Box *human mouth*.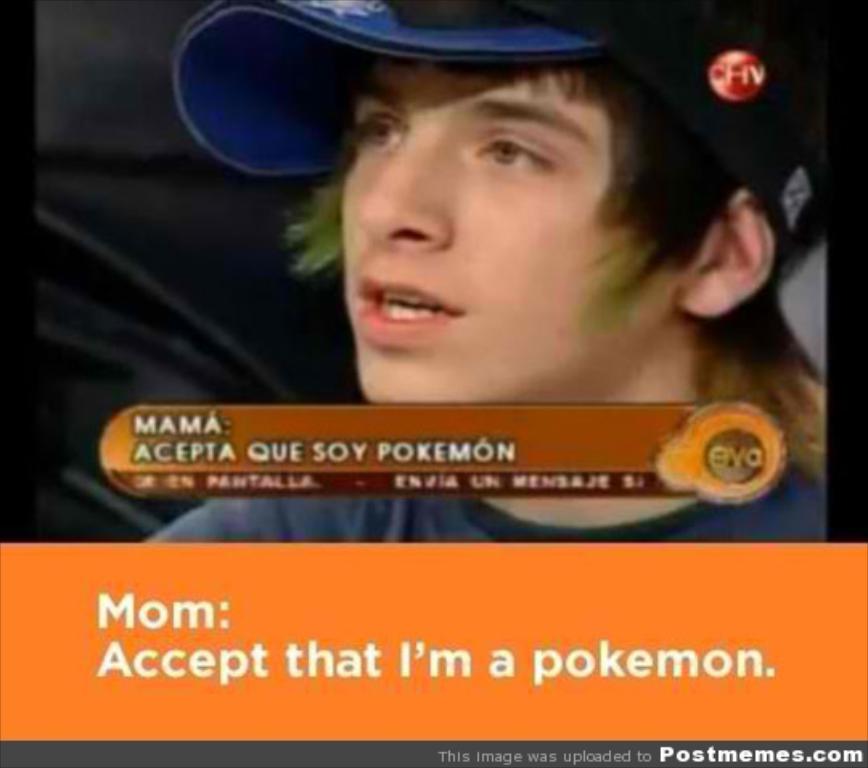
region(352, 260, 476, 347).
